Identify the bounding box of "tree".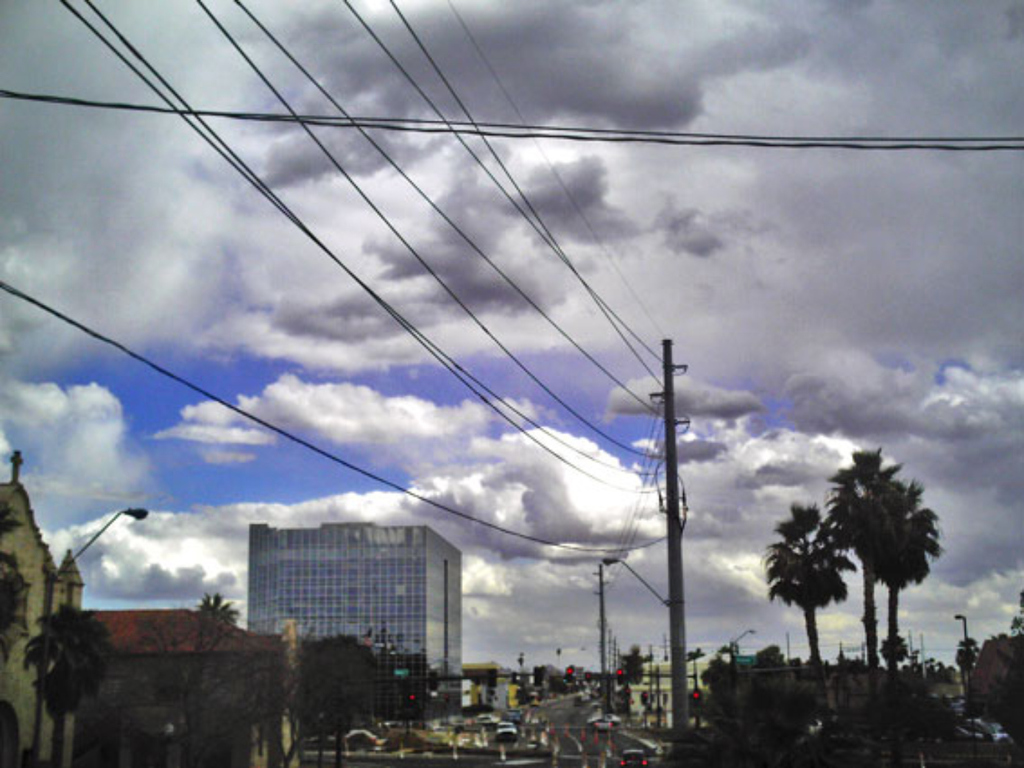
l=747, t=644, r=801, b=767.
